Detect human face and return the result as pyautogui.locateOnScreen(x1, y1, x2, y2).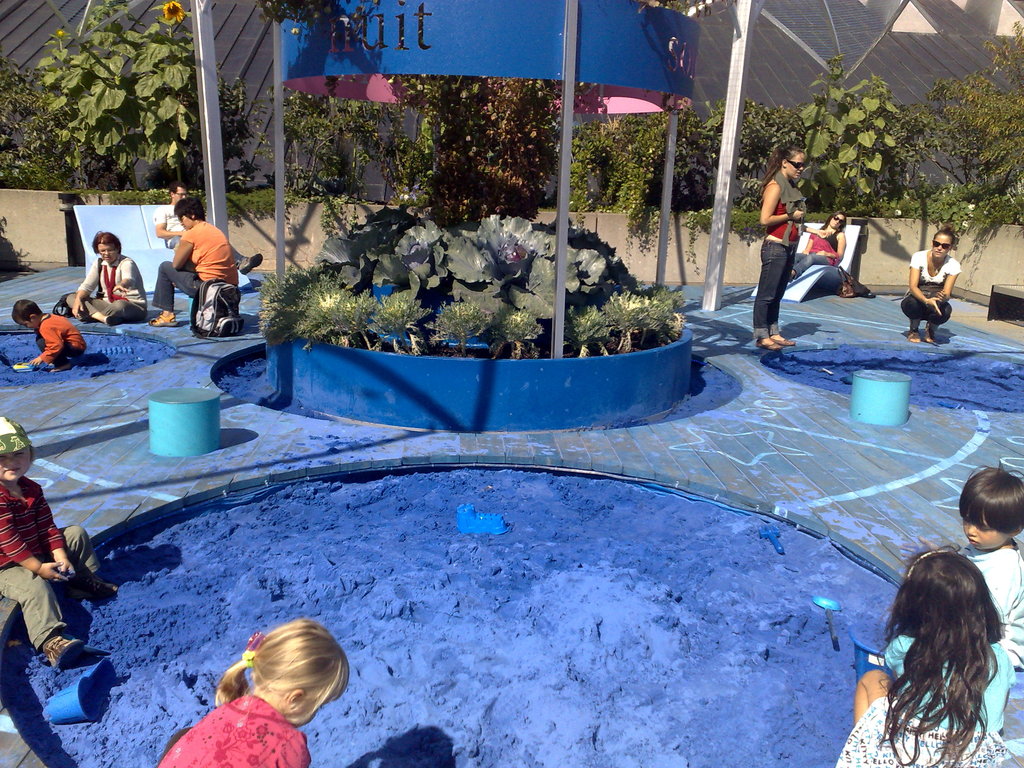
pyautogui.locateOnScreen(964, 511, 1012, 550).
